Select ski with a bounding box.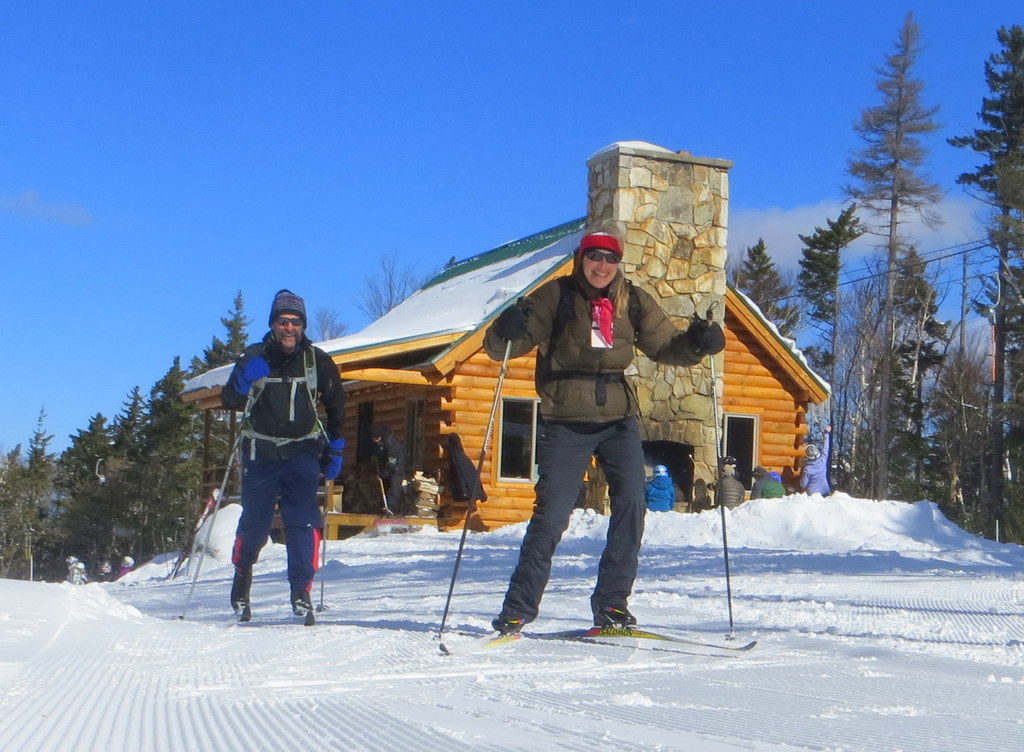
bbox=[237, 601, 255, 624].
